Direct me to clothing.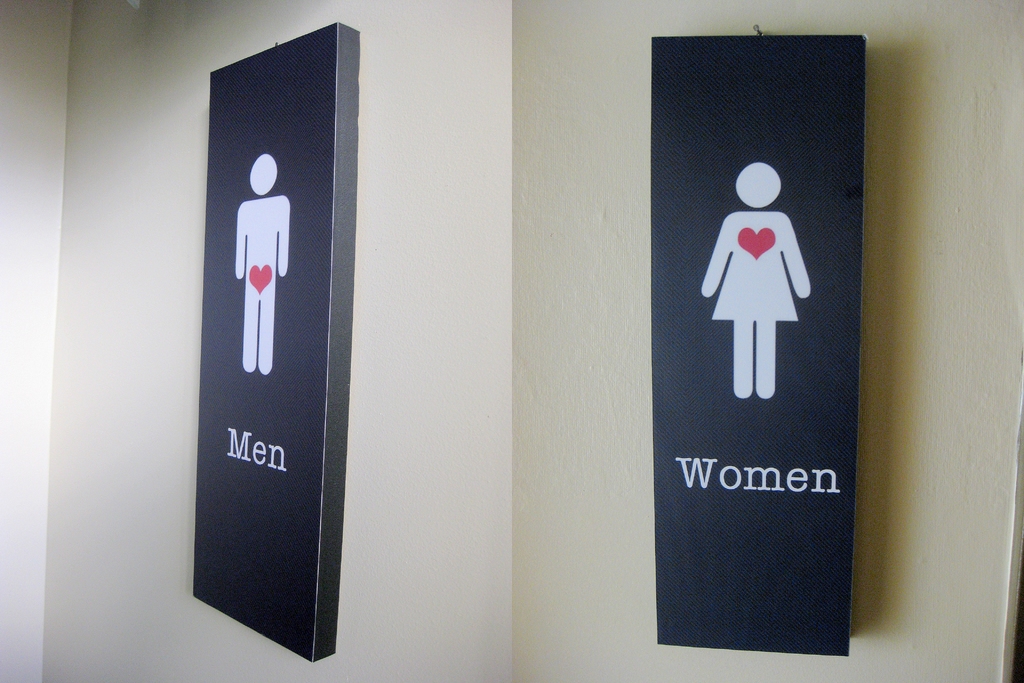
Direction: 701,211,812,324.
